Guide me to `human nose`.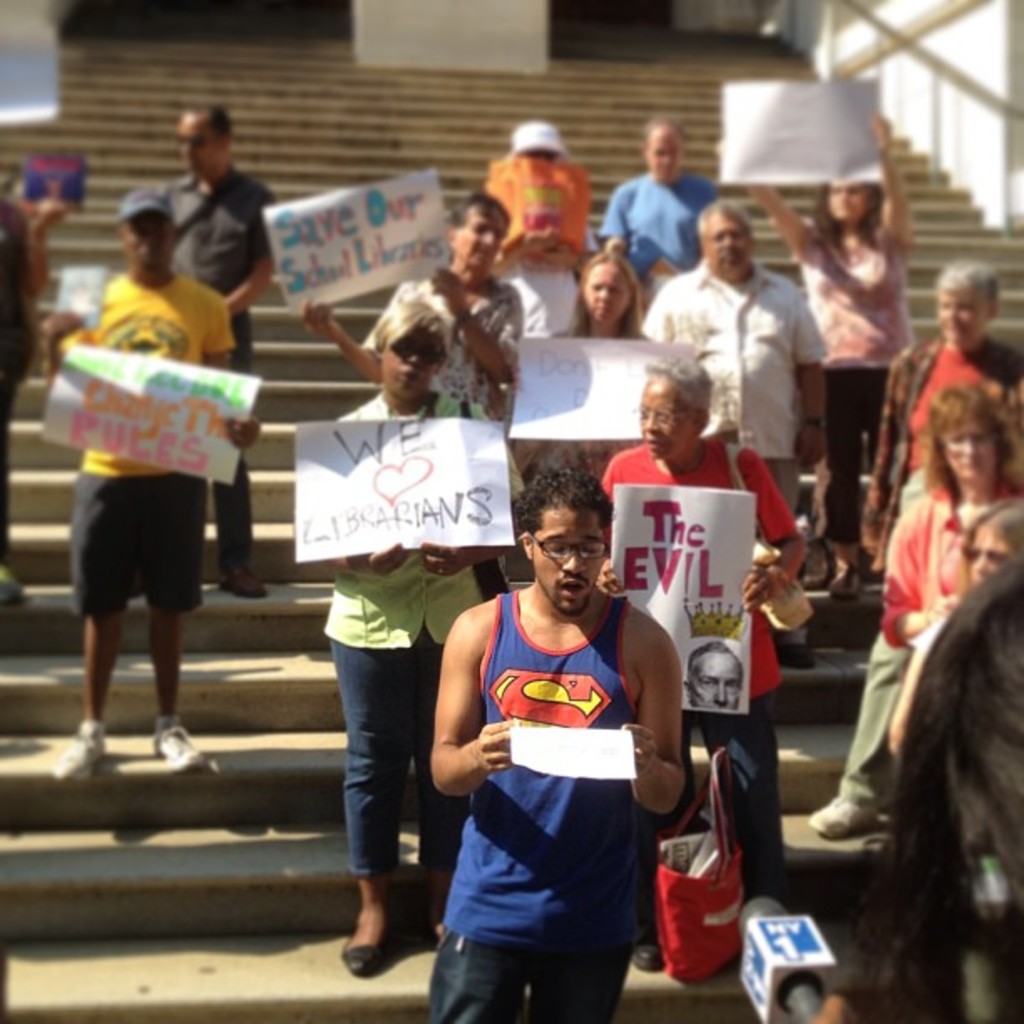
Guidance: 964 438 975 453.
